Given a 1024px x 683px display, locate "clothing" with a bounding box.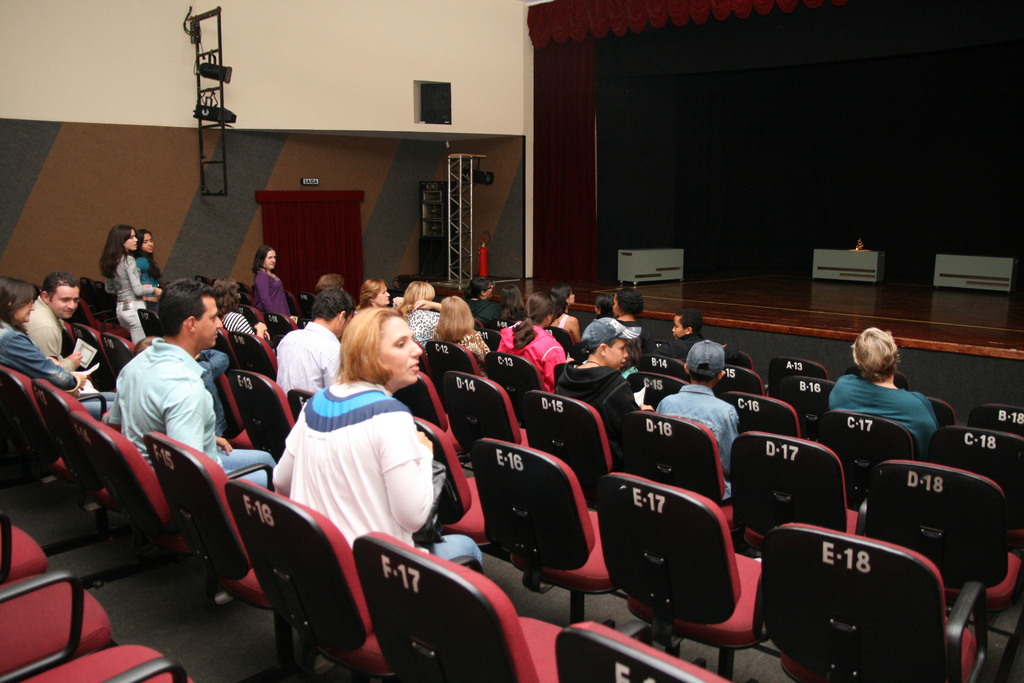
Located: box=[551, 358, 634, 465].
